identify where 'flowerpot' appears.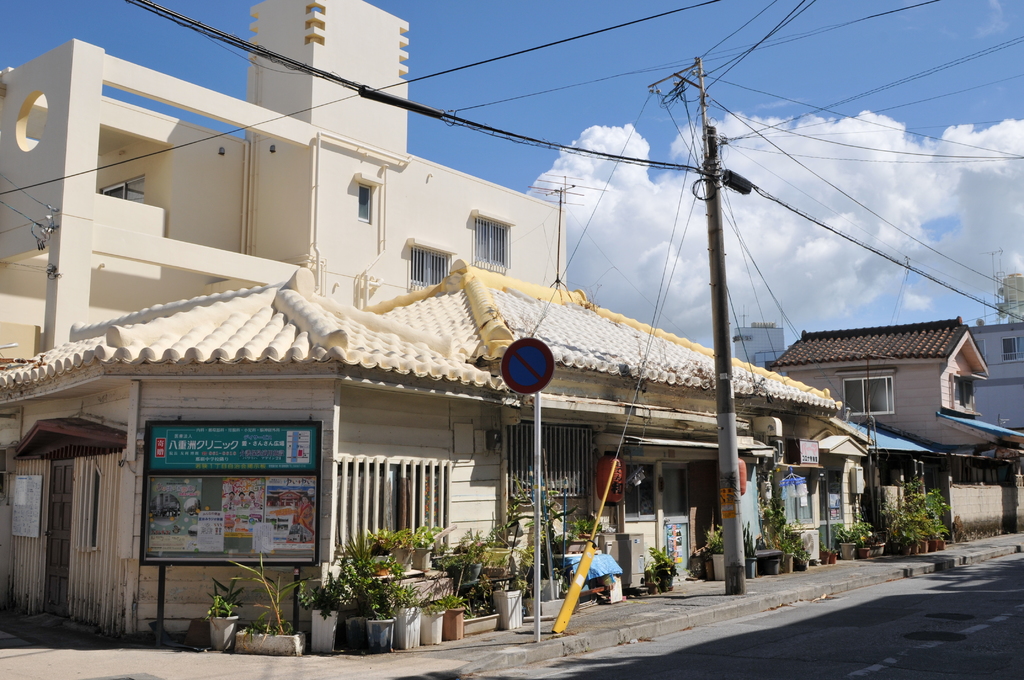
Appears at locate(495, 585, 524, 631).
